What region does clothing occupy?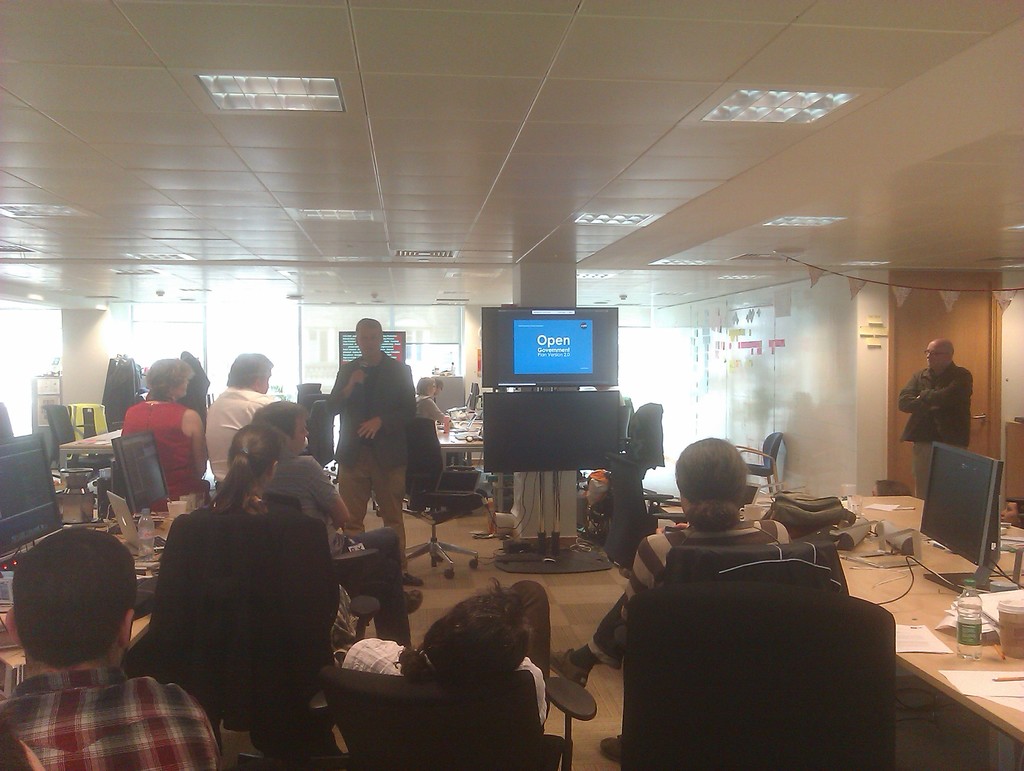
x1=405 y1=391 x2=447 y2=515.
